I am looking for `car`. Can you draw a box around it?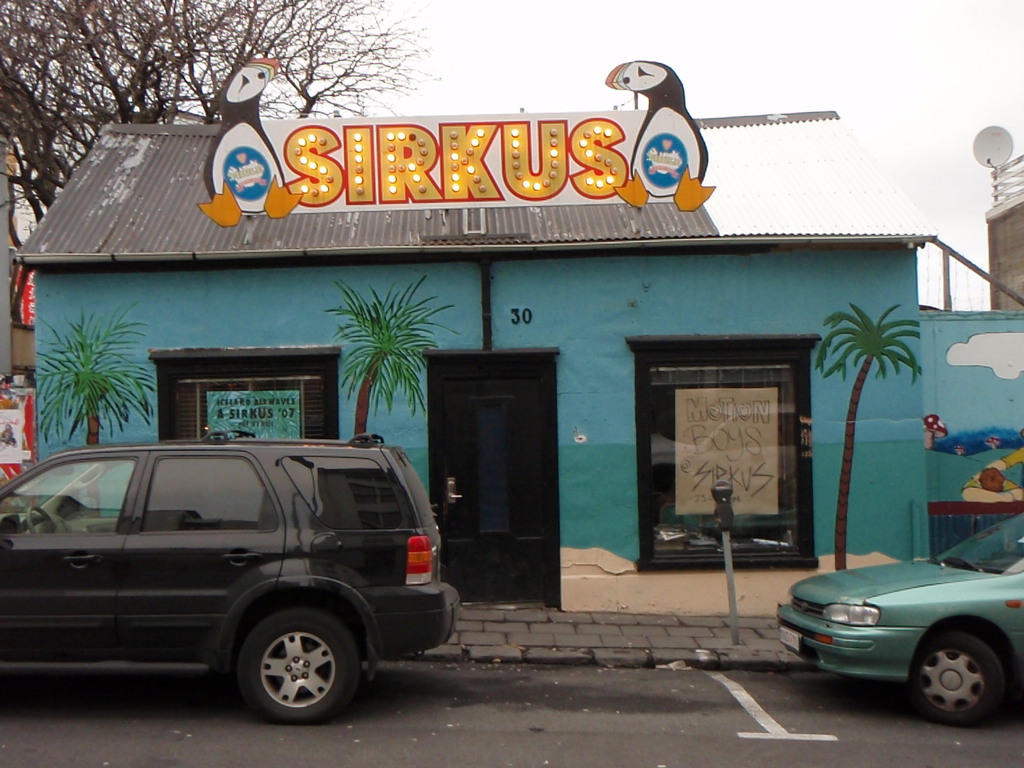
Sure, the bounding box is locate(0, 424, 463, 721).
